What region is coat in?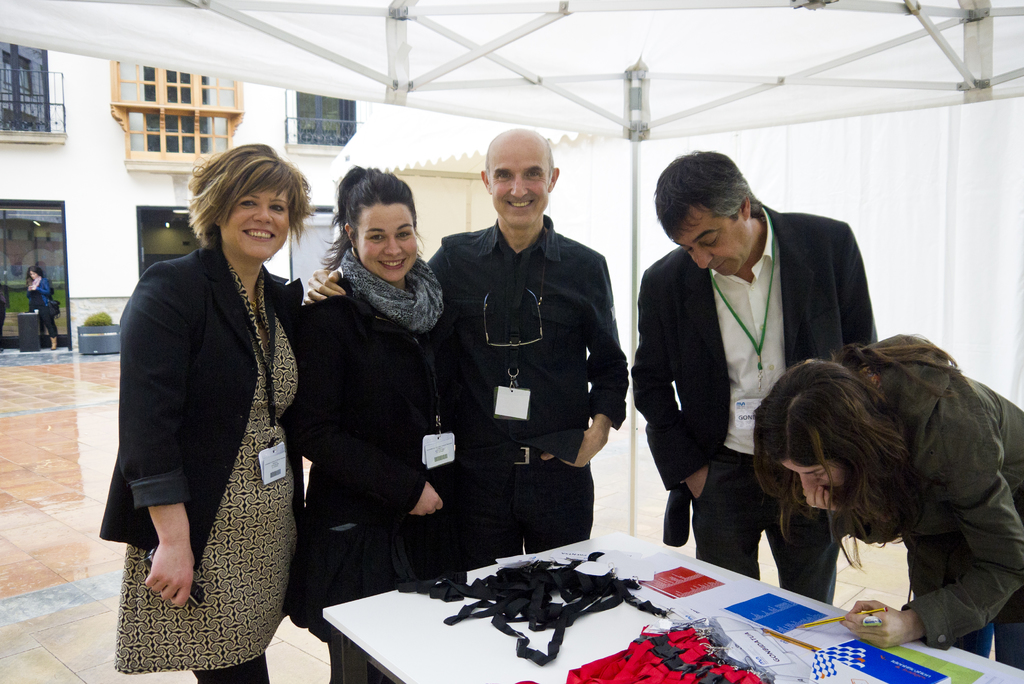
left=772, top=325, right=1023, bottom=647.
